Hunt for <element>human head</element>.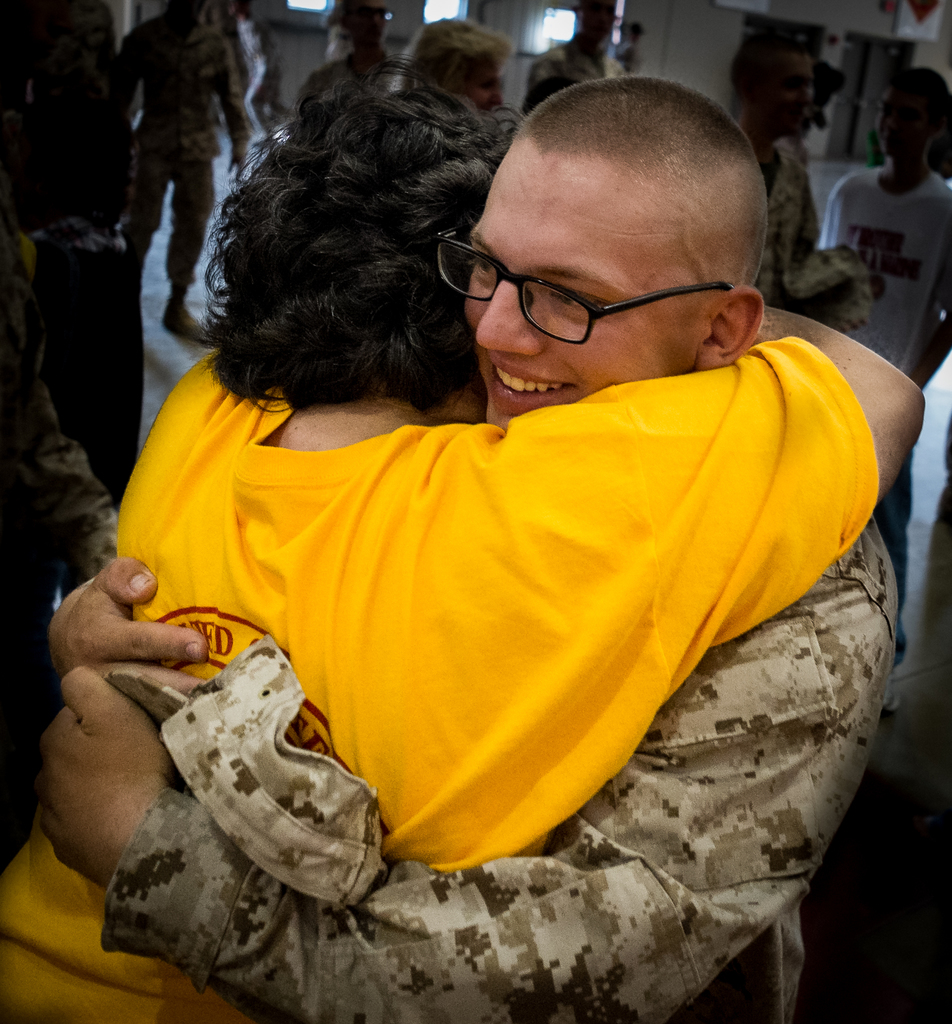
Hunted down at [x1=463, y1=70, x2=766, y2=422].
